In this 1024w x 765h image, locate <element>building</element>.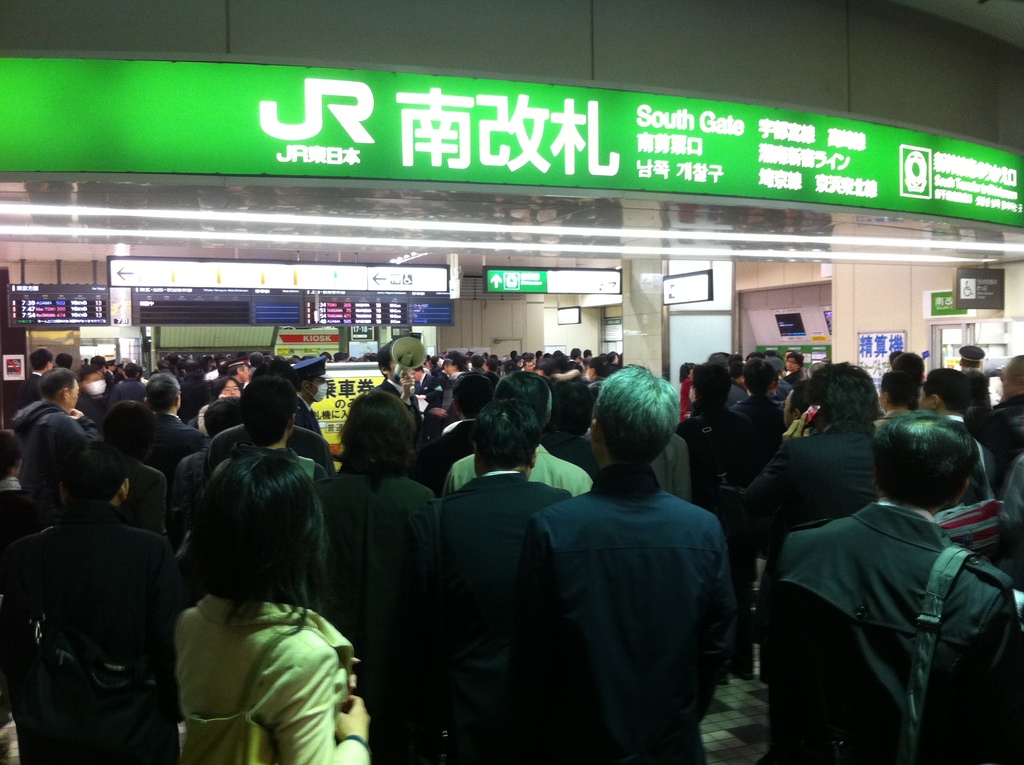
Bounding box: crop(0, 0, 1023, 764).
